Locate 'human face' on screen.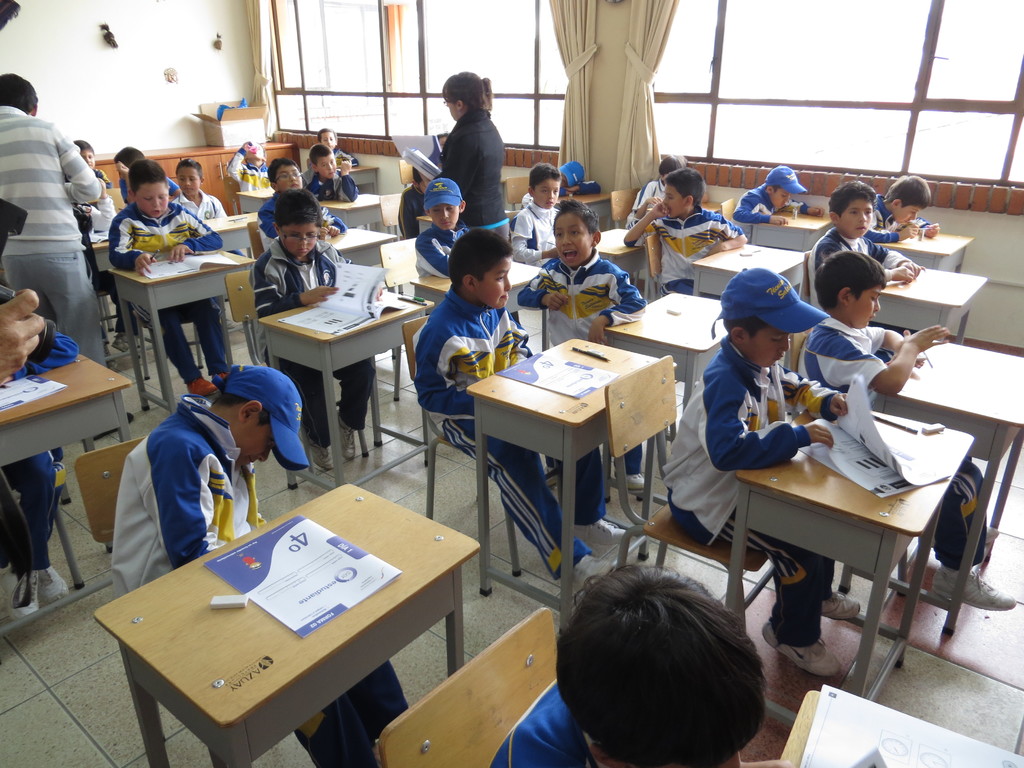
On screen at x1=753, y1=330, x2=787, y2=371.
